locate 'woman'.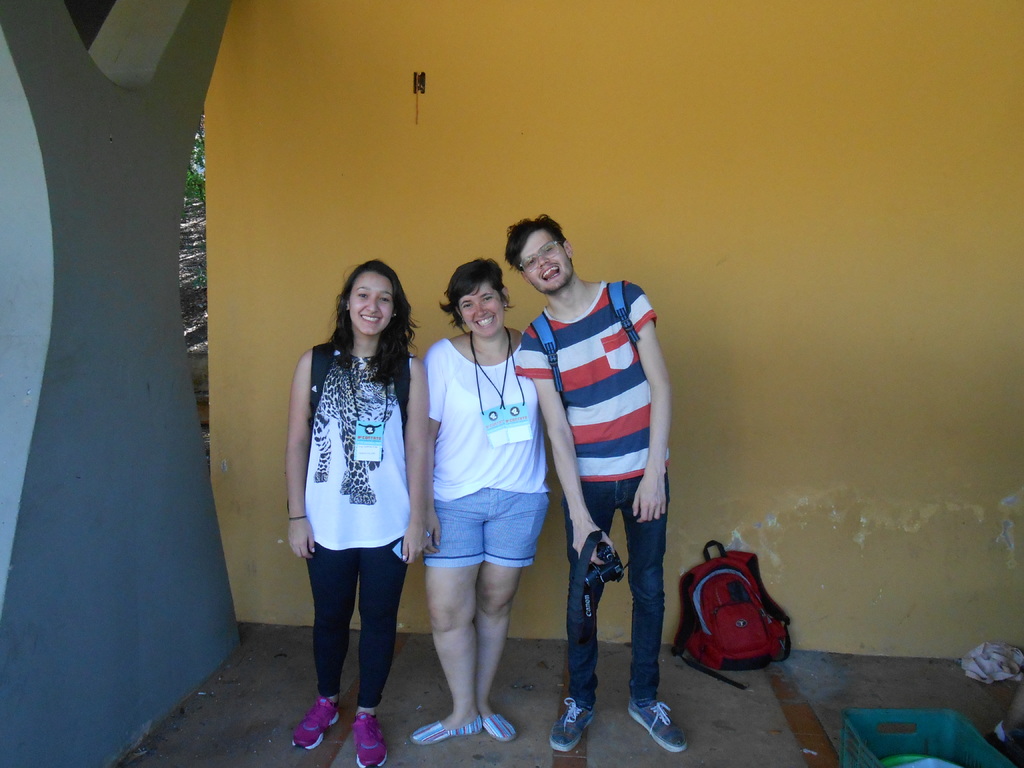
Bounding box: box=[284, 260, 425, 746].
